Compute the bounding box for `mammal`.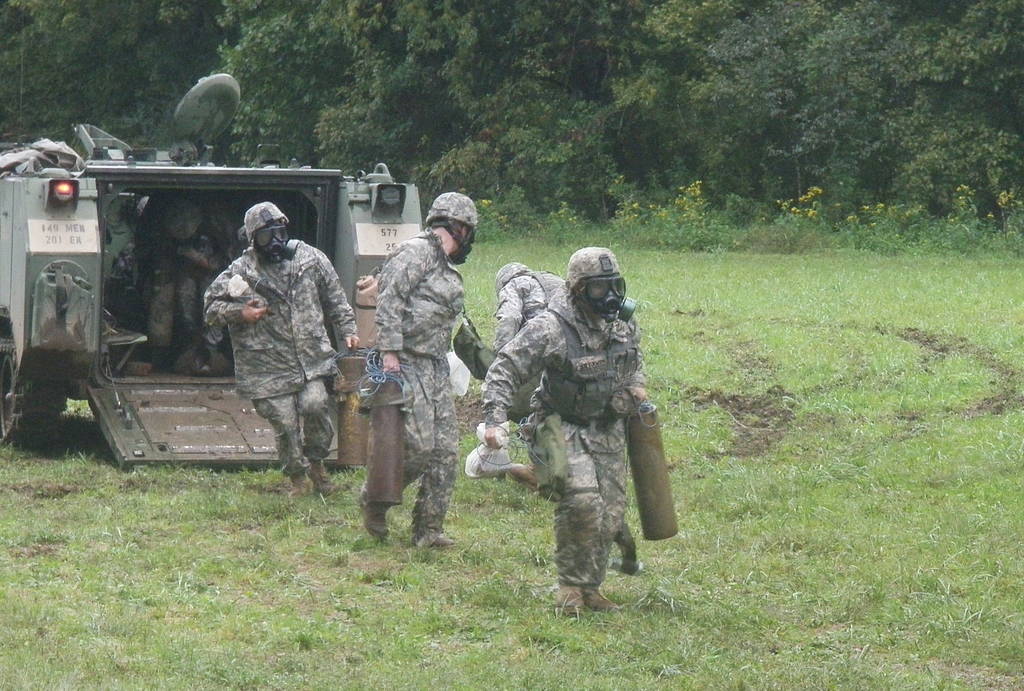
{"x1": 170, "y1": 195, "x2": 255, "y2": 364}.
